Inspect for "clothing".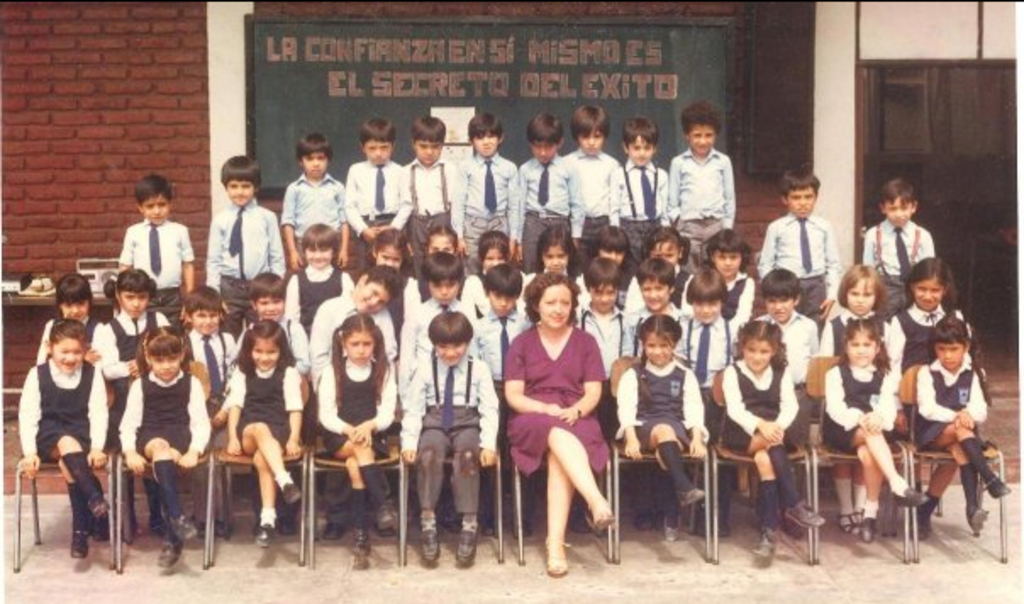
Inspection: box=[673, 132, 756, 239].
